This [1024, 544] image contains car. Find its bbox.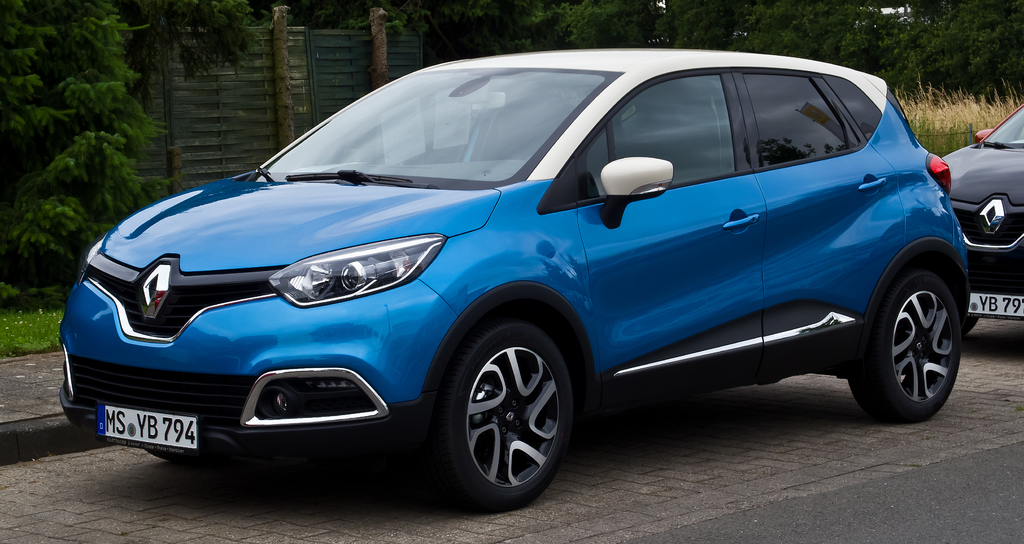
detection(28, 53, 960, 492).
